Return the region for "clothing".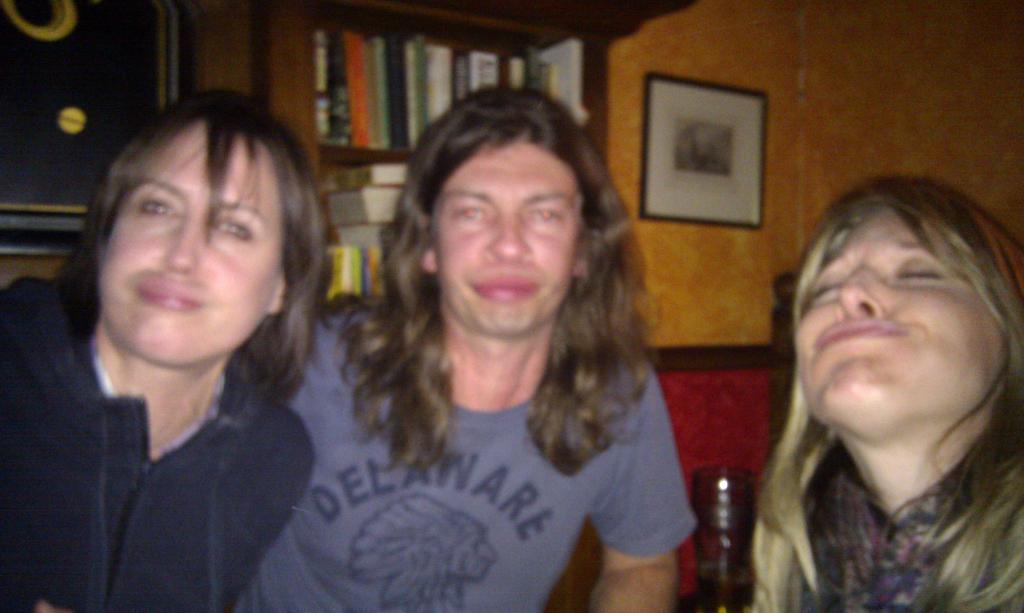
pyautogui.locateOnScreen(794, 449, 1023, 612).
